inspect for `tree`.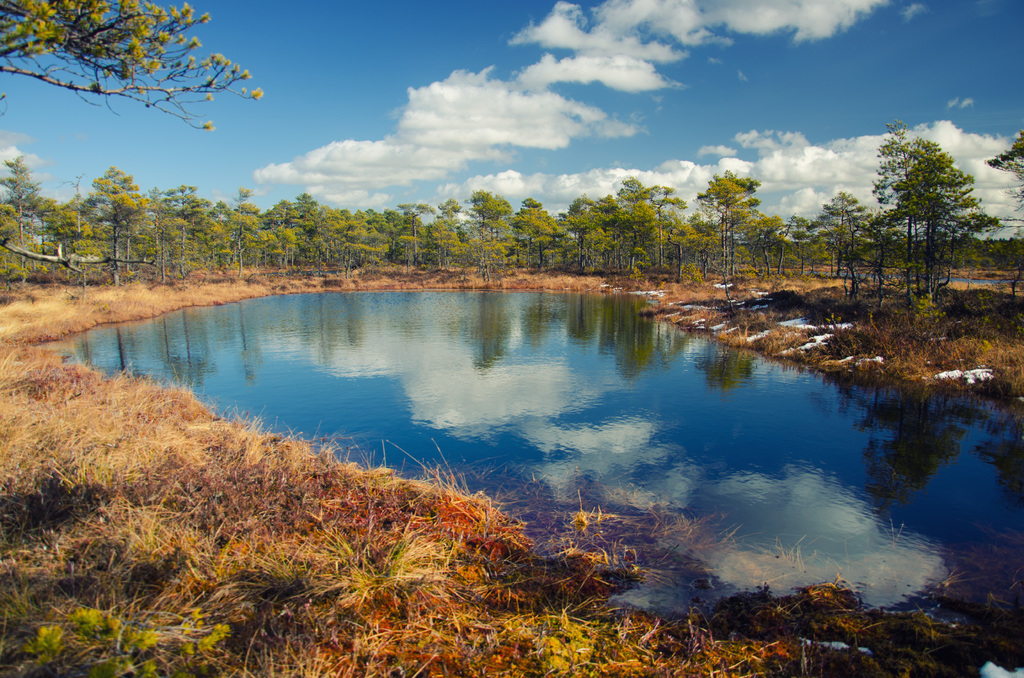
Inspection: box=[0, 0, 264, 131].
